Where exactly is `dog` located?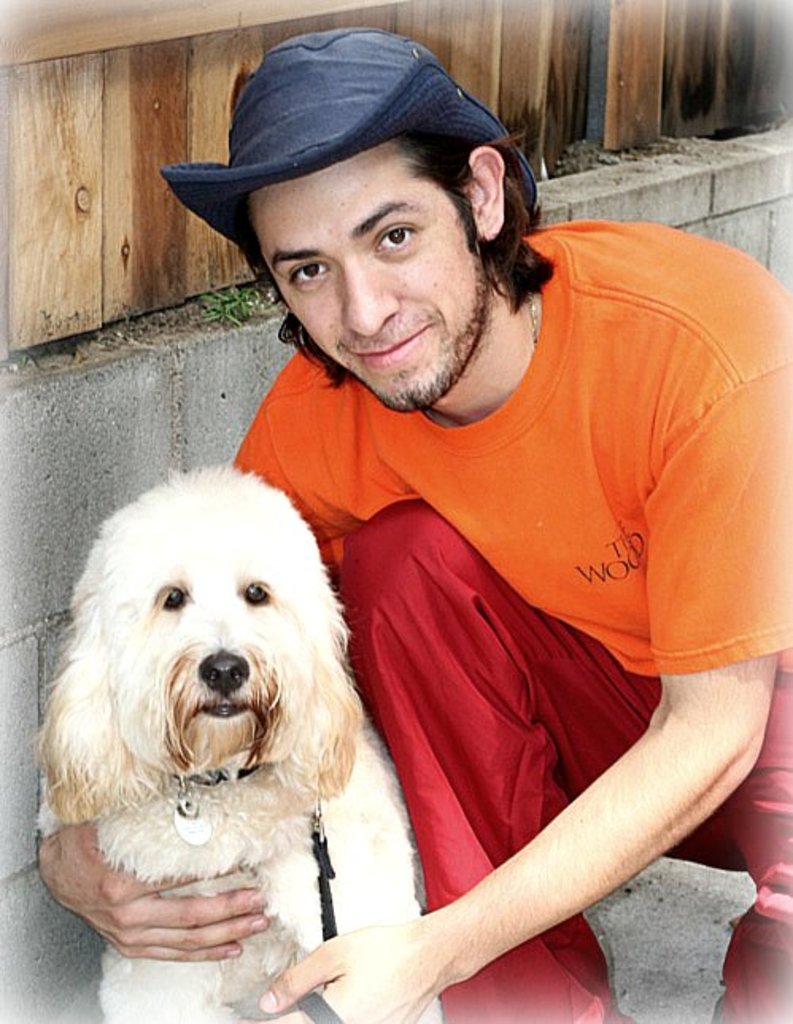
Its bounding box is region(22, 464, 442, 1022).
